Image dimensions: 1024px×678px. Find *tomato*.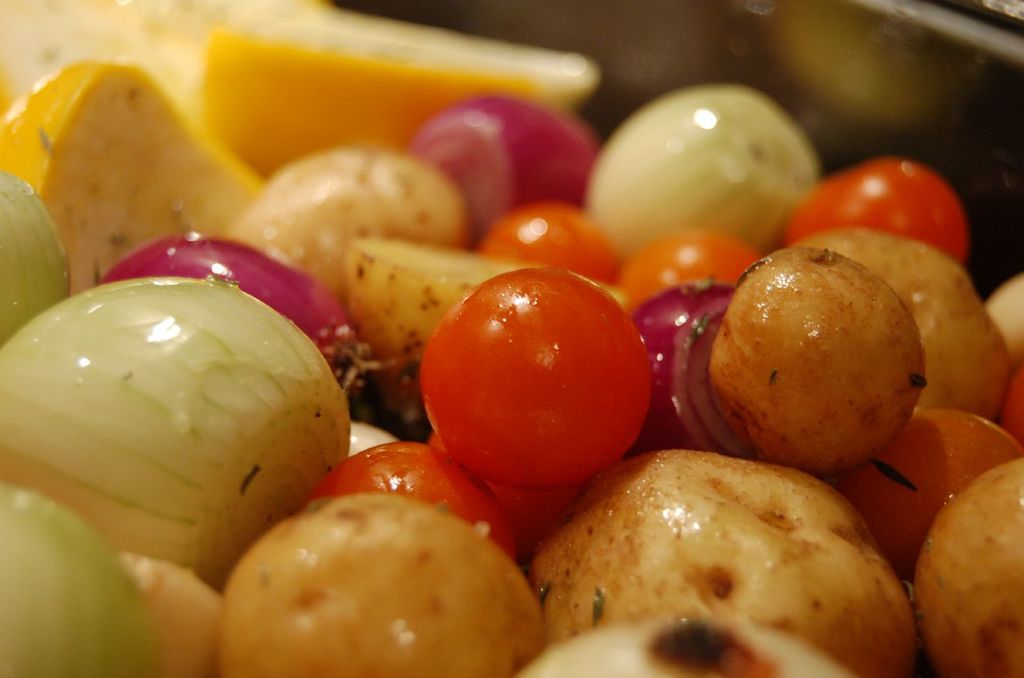
x1=781, y1=155, x2=968, y2=261.
